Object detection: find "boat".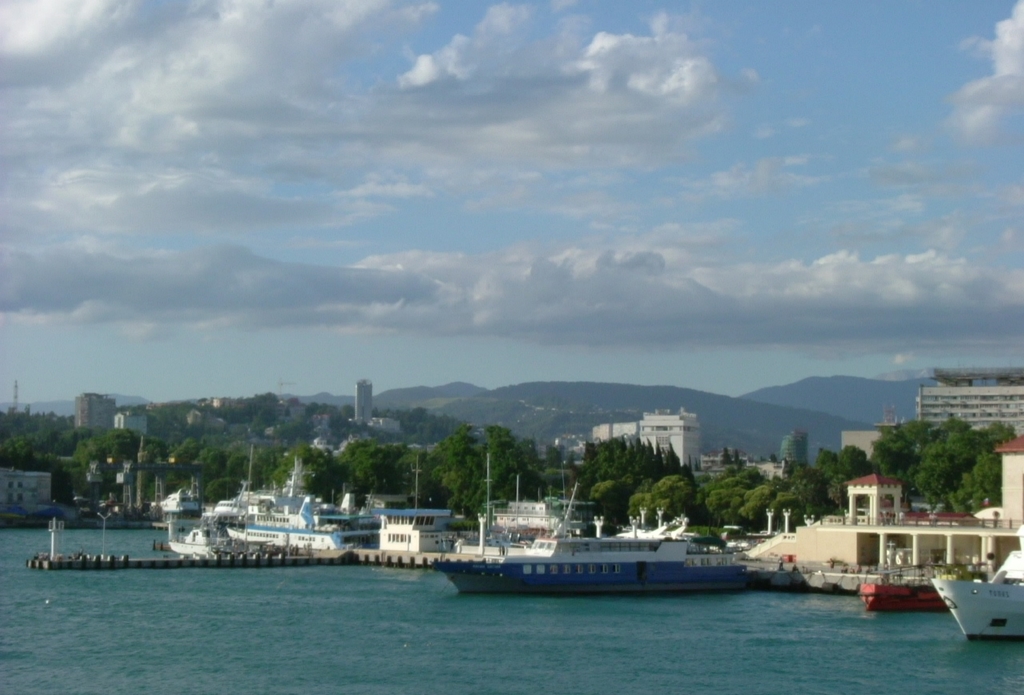
l=785, t=561, r=962, b=595.
